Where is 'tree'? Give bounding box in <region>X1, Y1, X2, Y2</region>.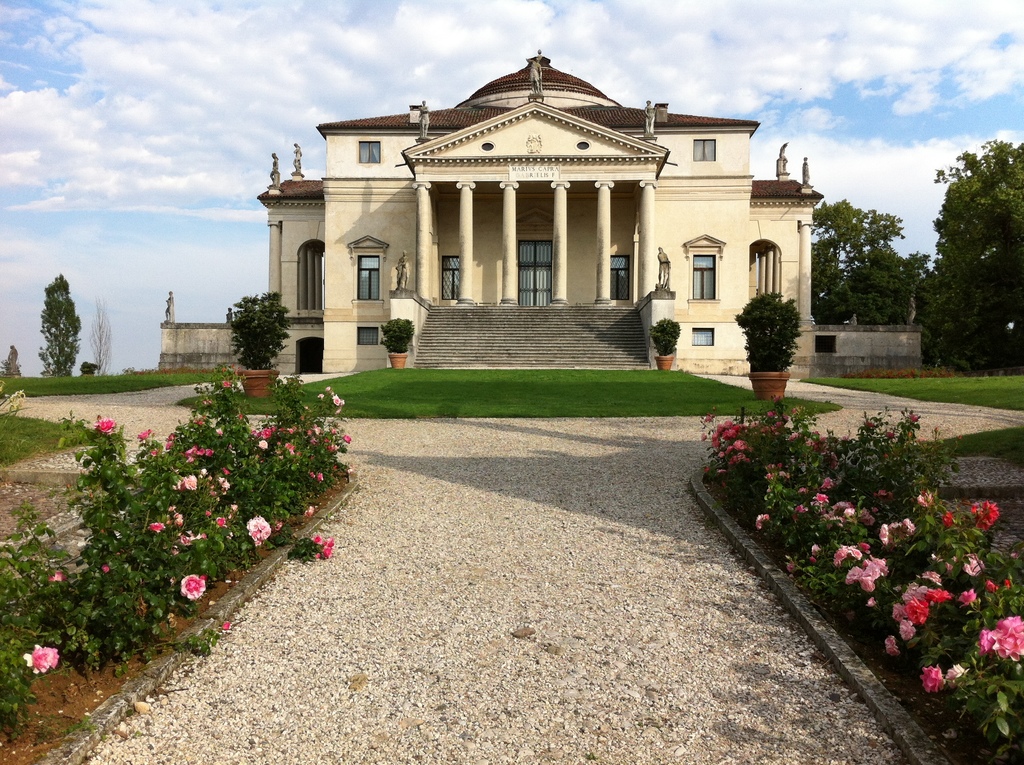
<region>35, 273, 84, 377</region>.
